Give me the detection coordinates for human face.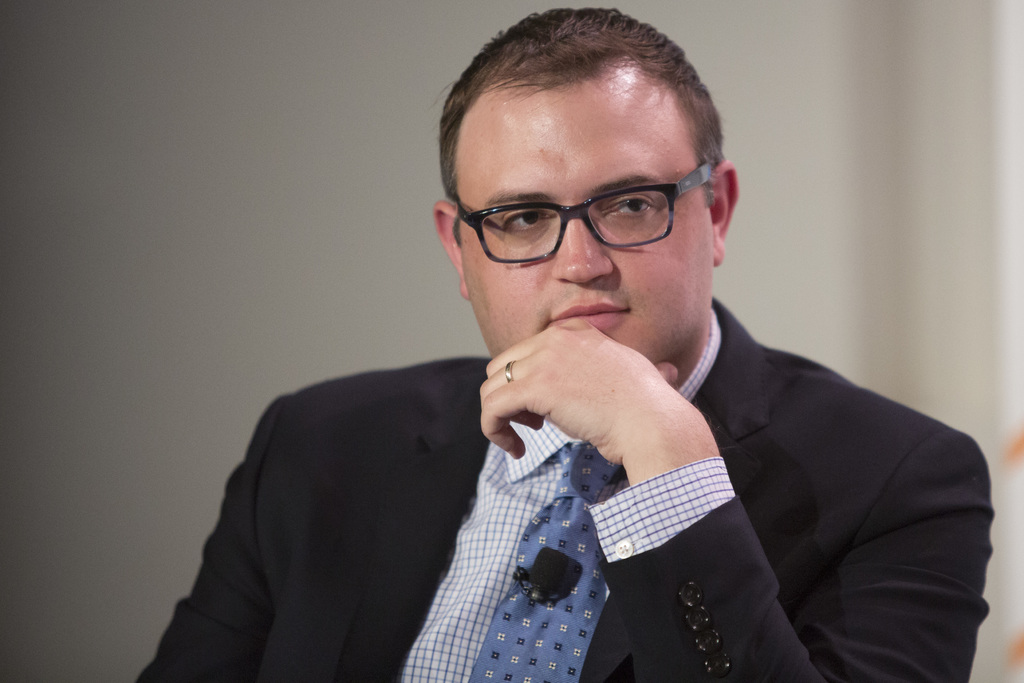
{"left": 437, "top": 59, "right": 727, "bottom": 413}.
